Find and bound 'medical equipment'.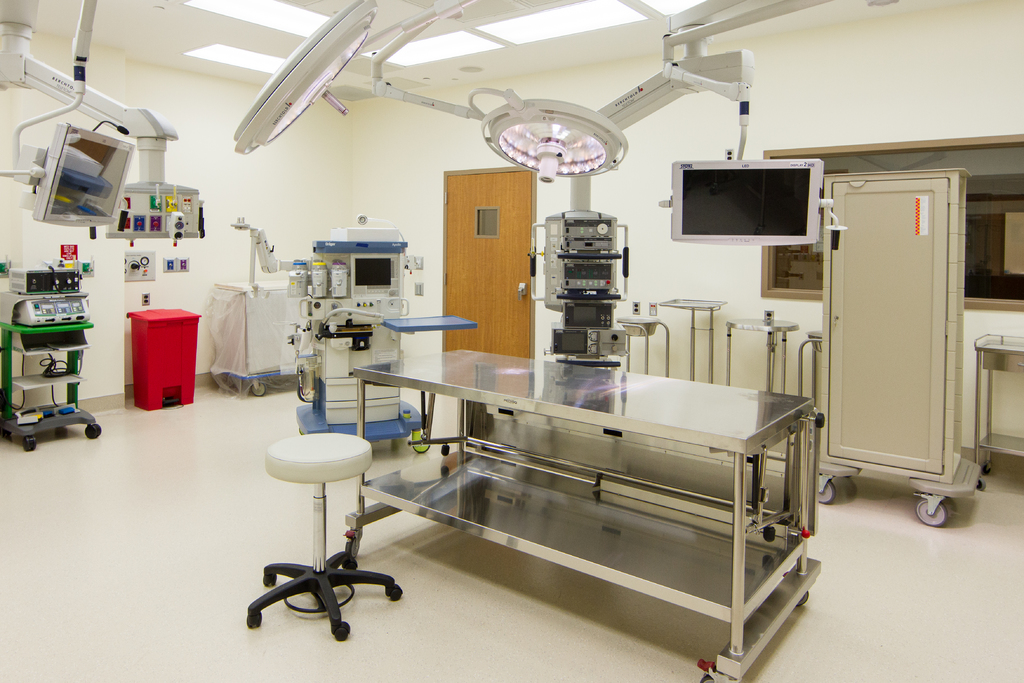
Bound: bbox=[0, 261, 95, 439].
